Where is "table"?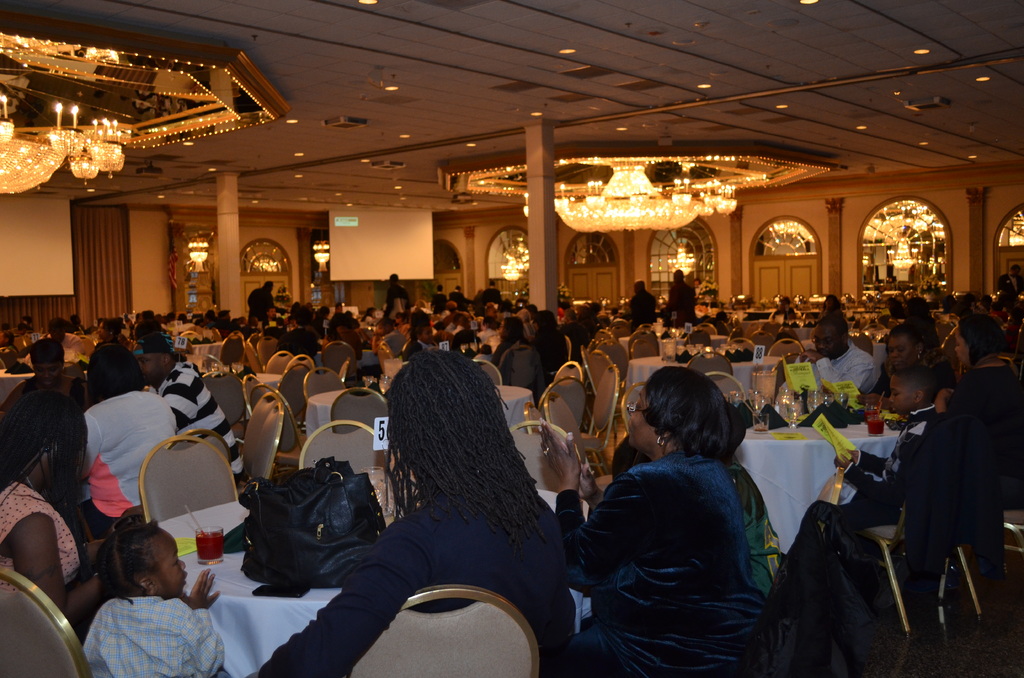
x1=0 y1=364 x2=35 y2=401.
